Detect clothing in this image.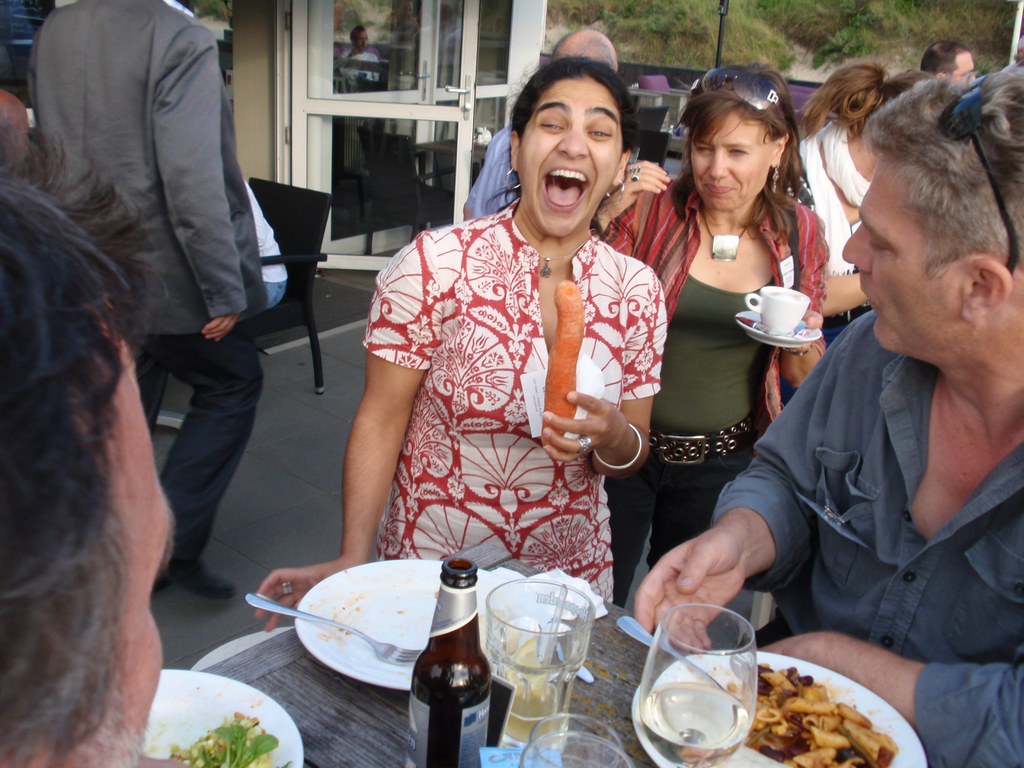
Detection: select_region(358, 198, 669, 603).
